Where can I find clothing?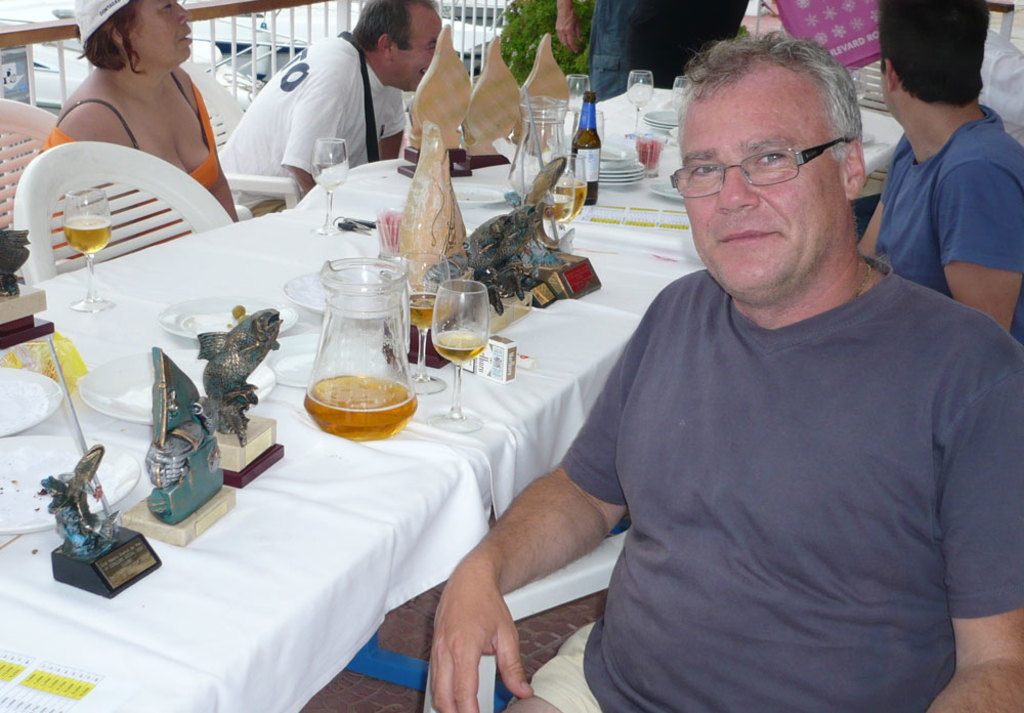
You can find it at region(766, 0, 886, 69).
